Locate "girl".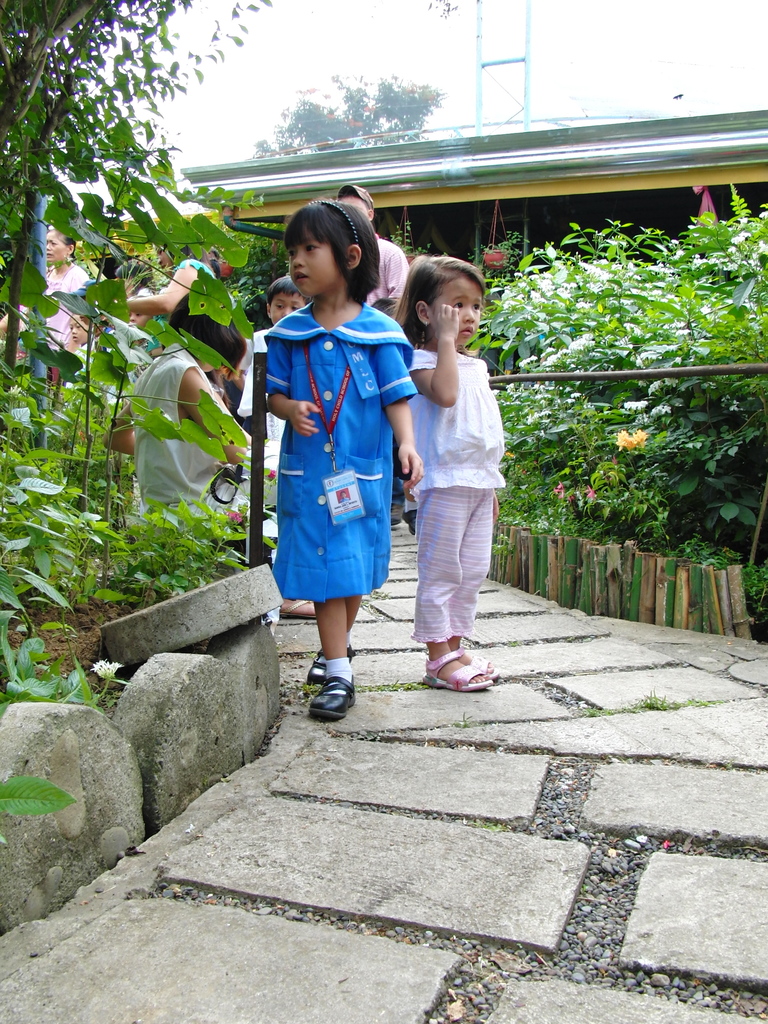
Bounding box: (396,251,508,690).
